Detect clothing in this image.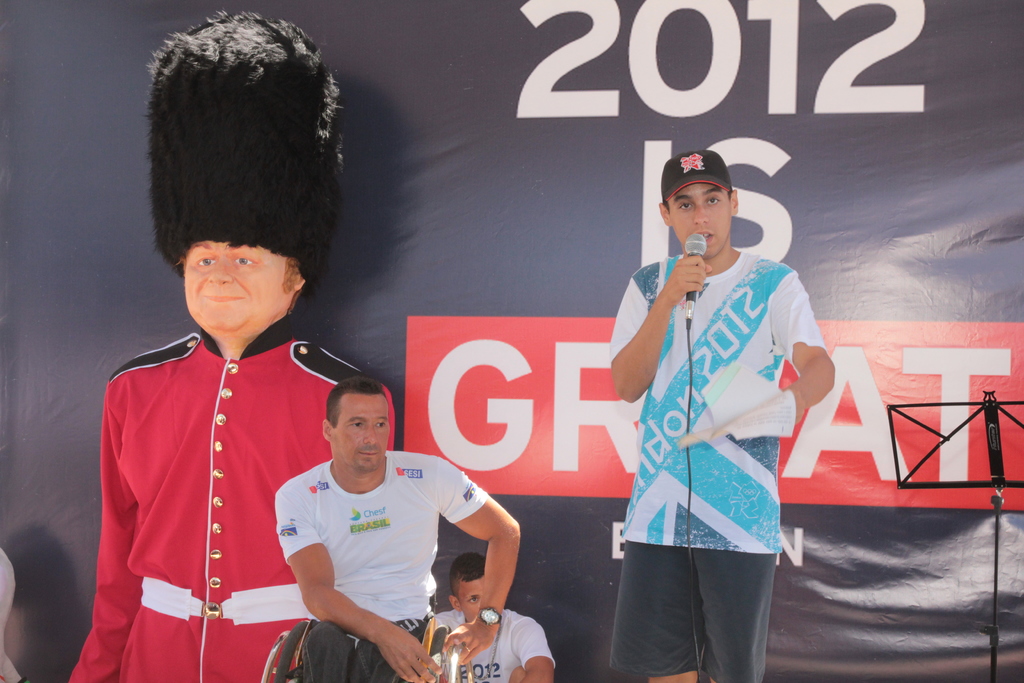
Detection: (441, 599, 550, 682).
